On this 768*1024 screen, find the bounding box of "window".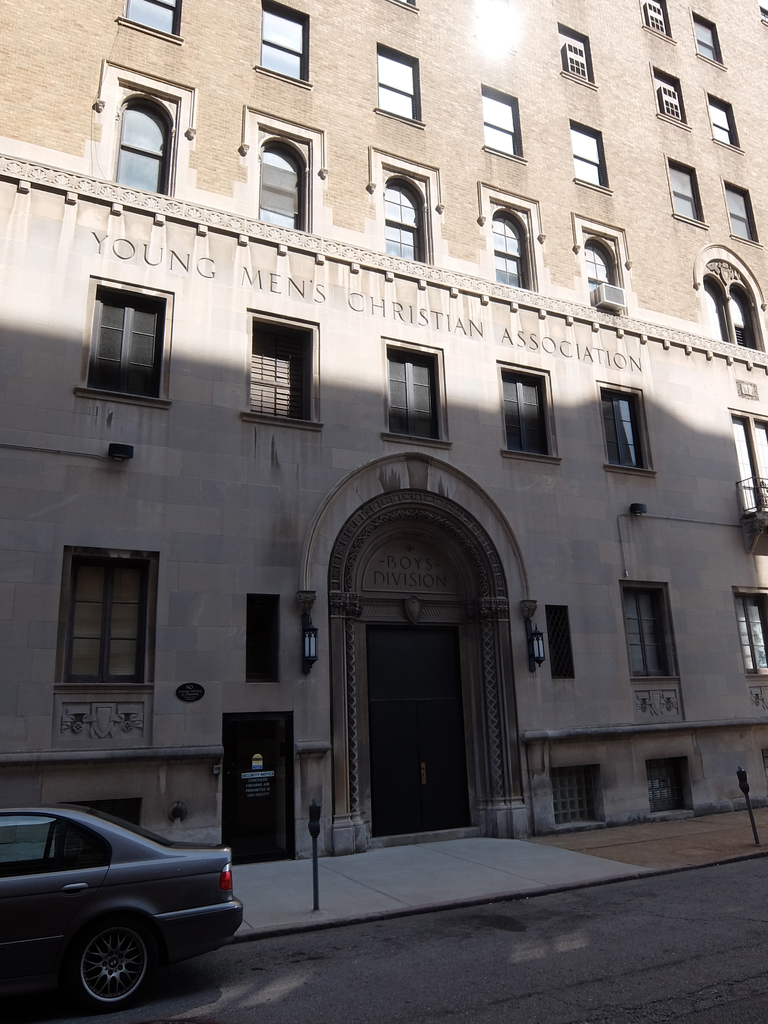
Bounding box: x1=722 y1=180 x2=767 y2=248.
